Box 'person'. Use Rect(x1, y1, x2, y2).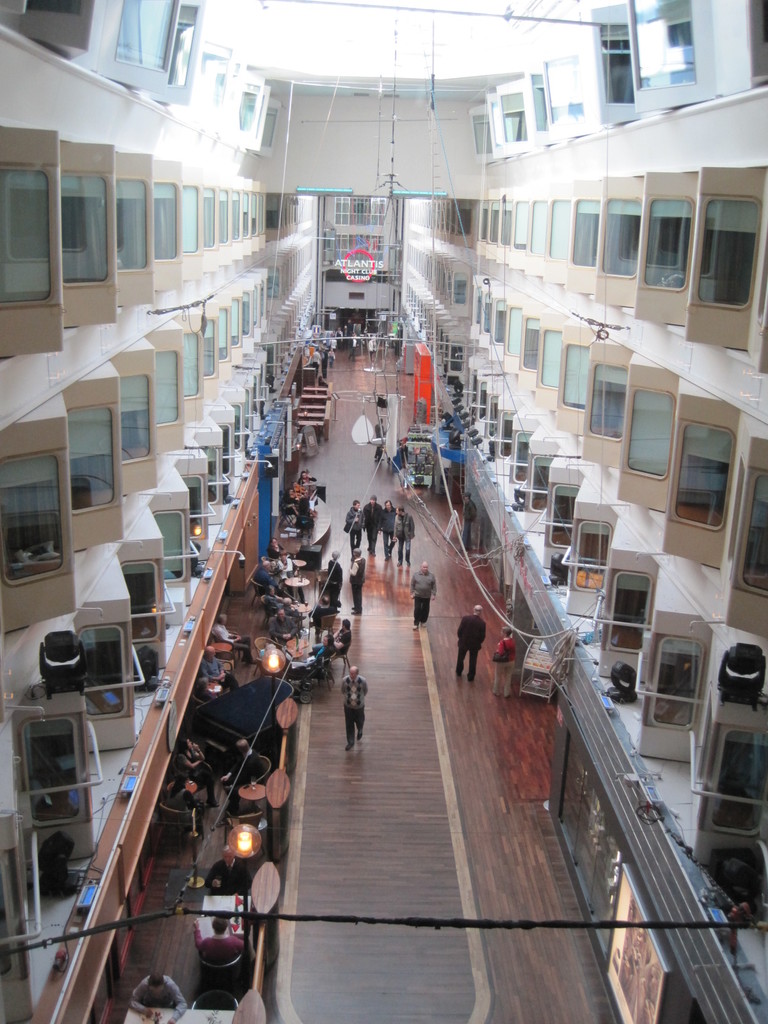
Rect(360, 495, 389, 552).
